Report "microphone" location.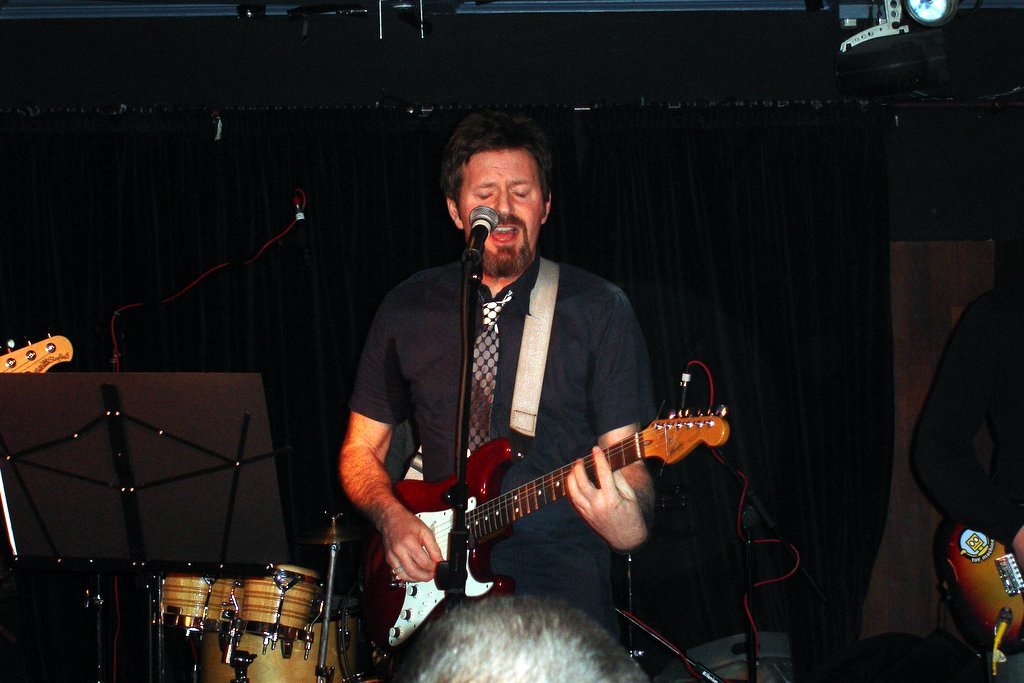
Report: crop(459, 202, 499, 268).
